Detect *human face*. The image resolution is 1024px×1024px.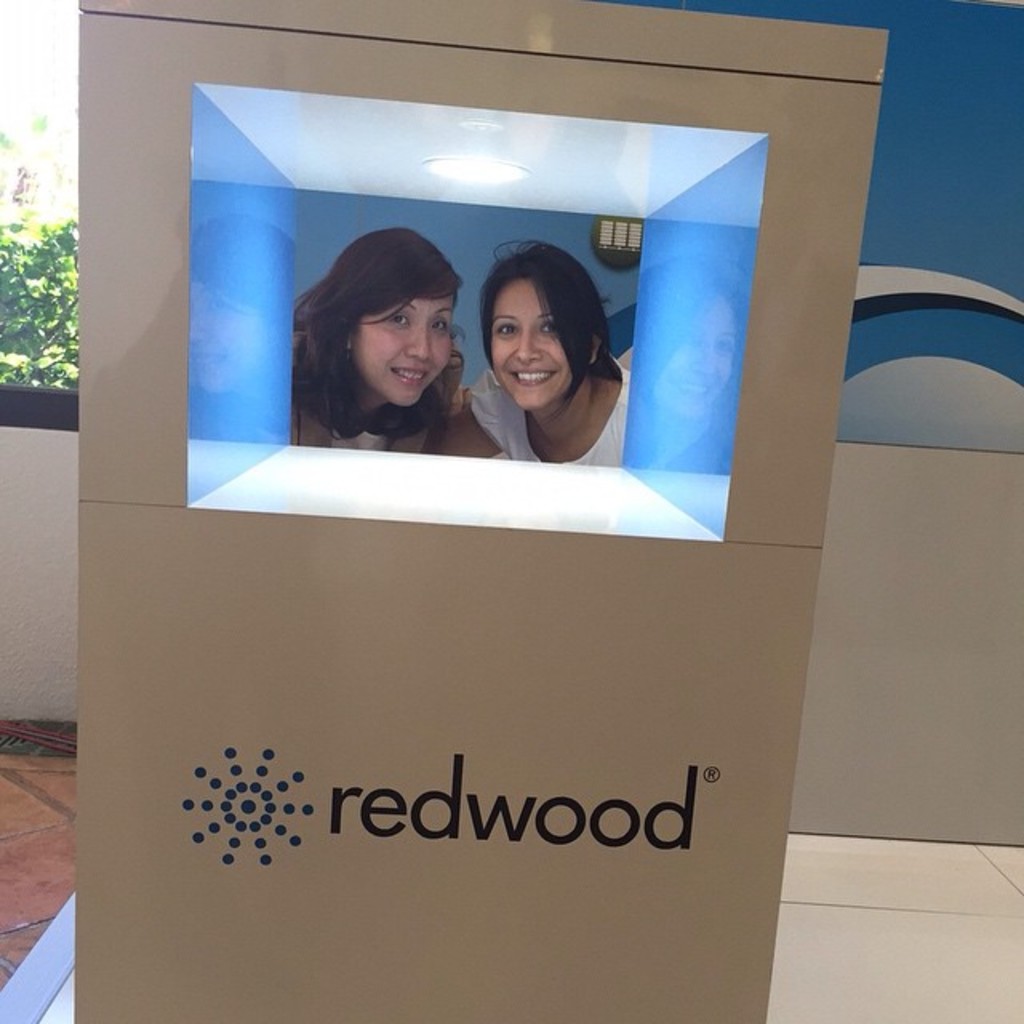
<region>355, 291, 456, 403</region>.
